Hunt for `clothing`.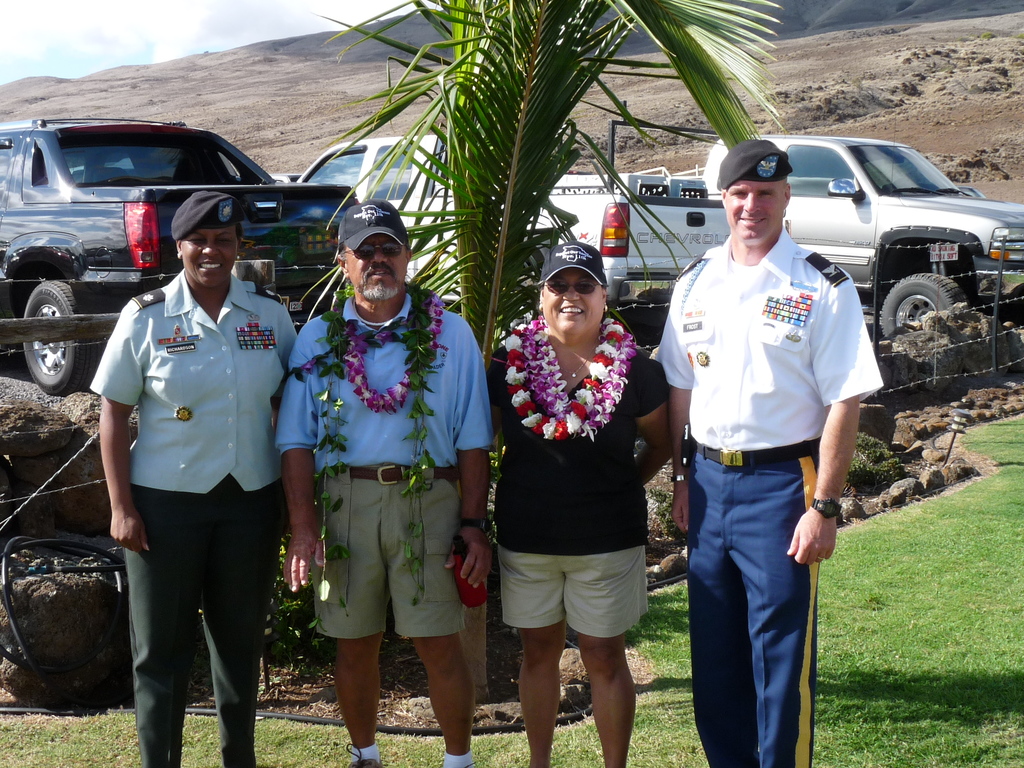
Hunted down at 665,173,865,737.
